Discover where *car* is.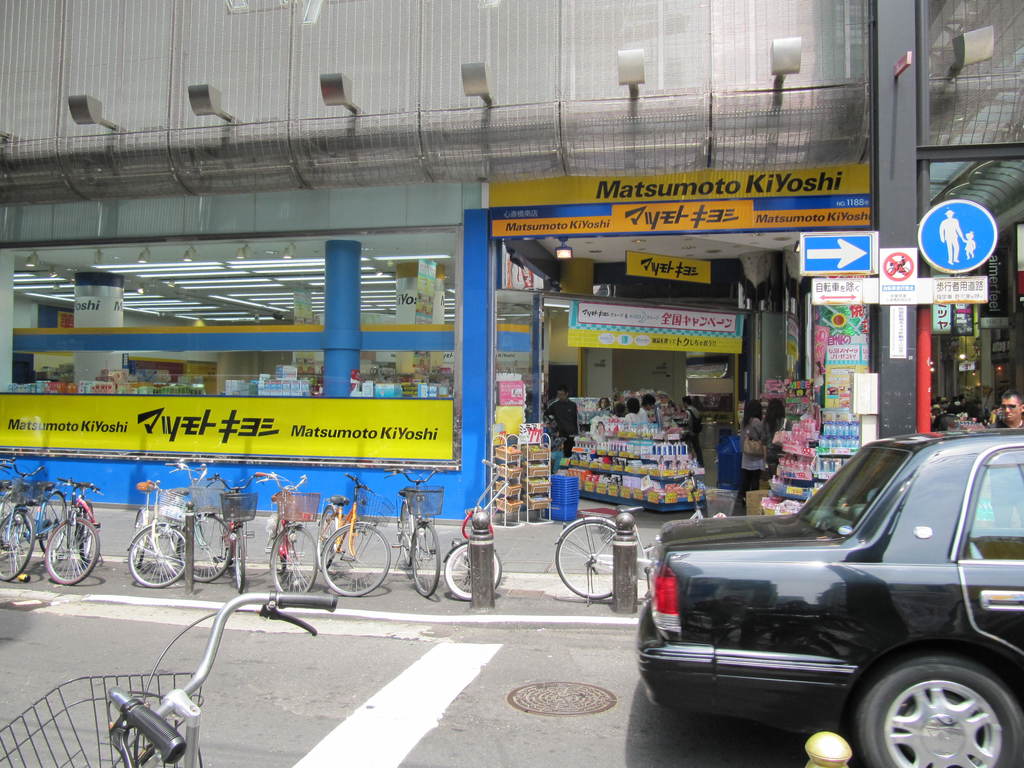
Discovered at (left=636, top=430, right=1023, bottom=767).
